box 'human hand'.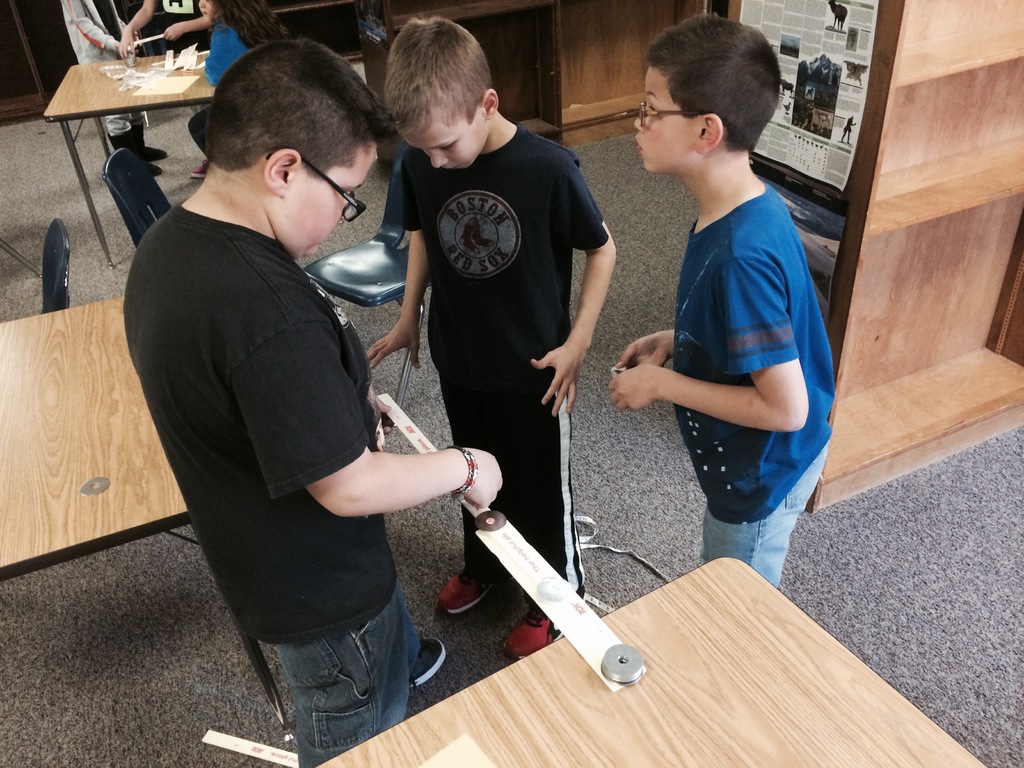
<box>372,396,396,437</box>.
